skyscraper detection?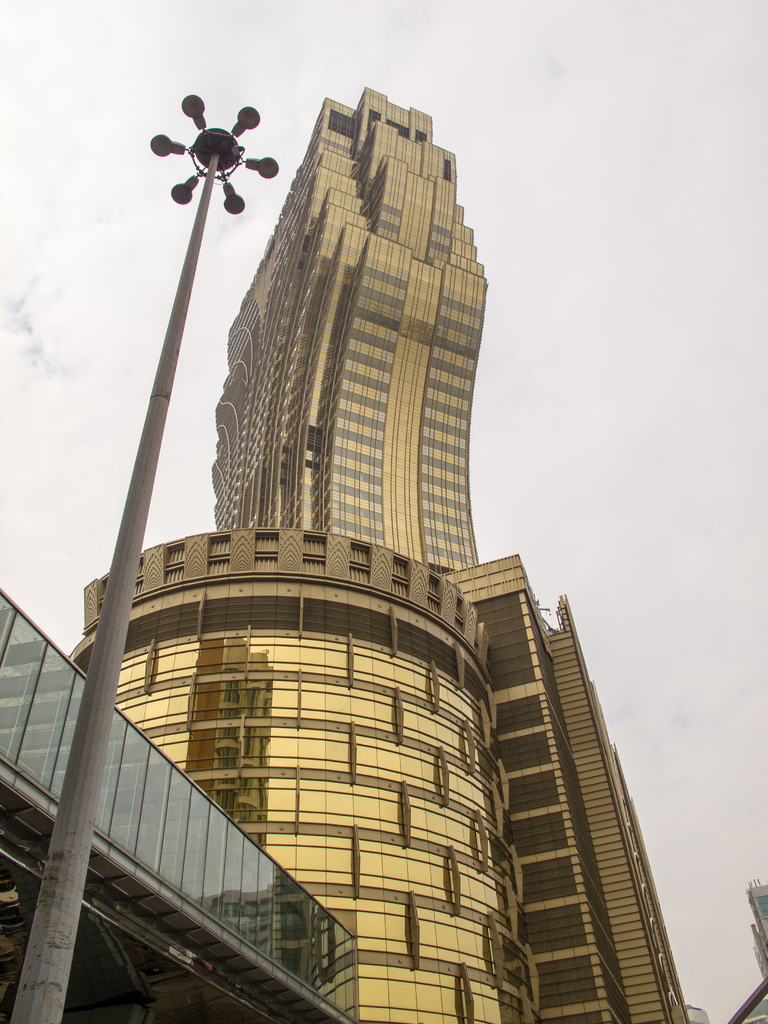
locate(65, 90, 708, 1023)
